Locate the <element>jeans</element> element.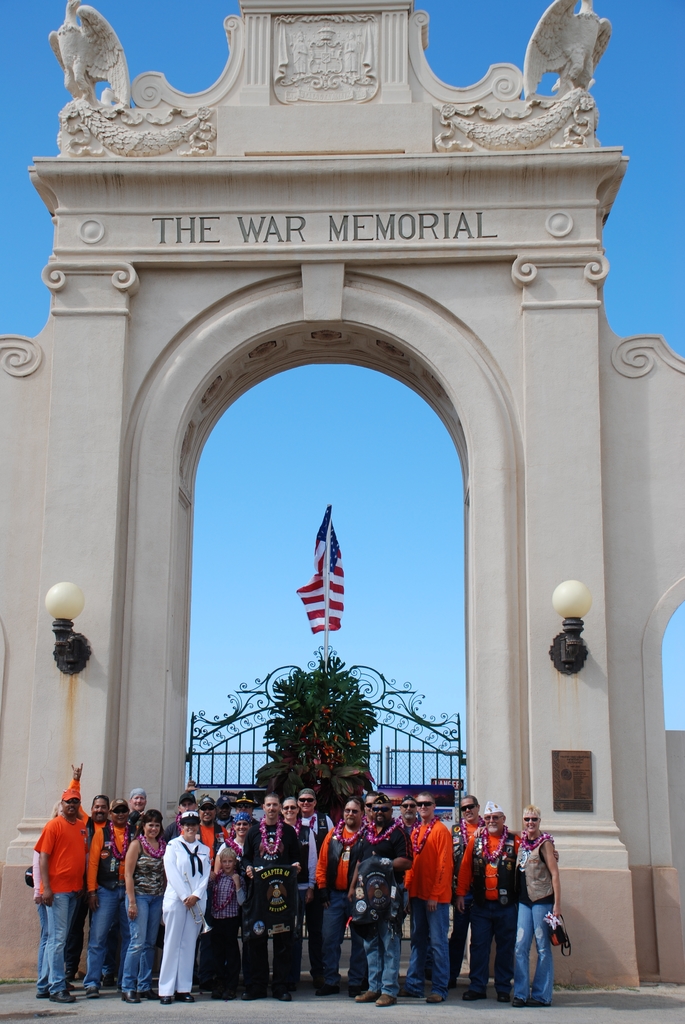
Element bbox: x1=324 y1=891 x2=366 y2=982.
